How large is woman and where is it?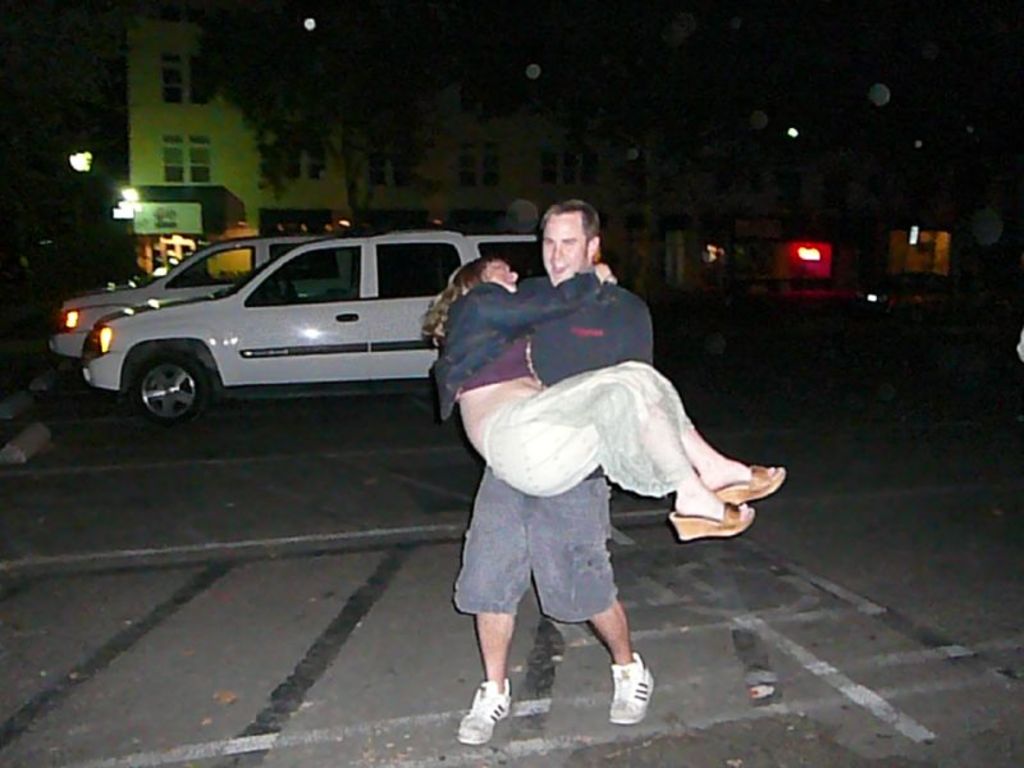
Bounding box: {"left": 417, "top": 244, "right": 782, "bottom": 556}.
